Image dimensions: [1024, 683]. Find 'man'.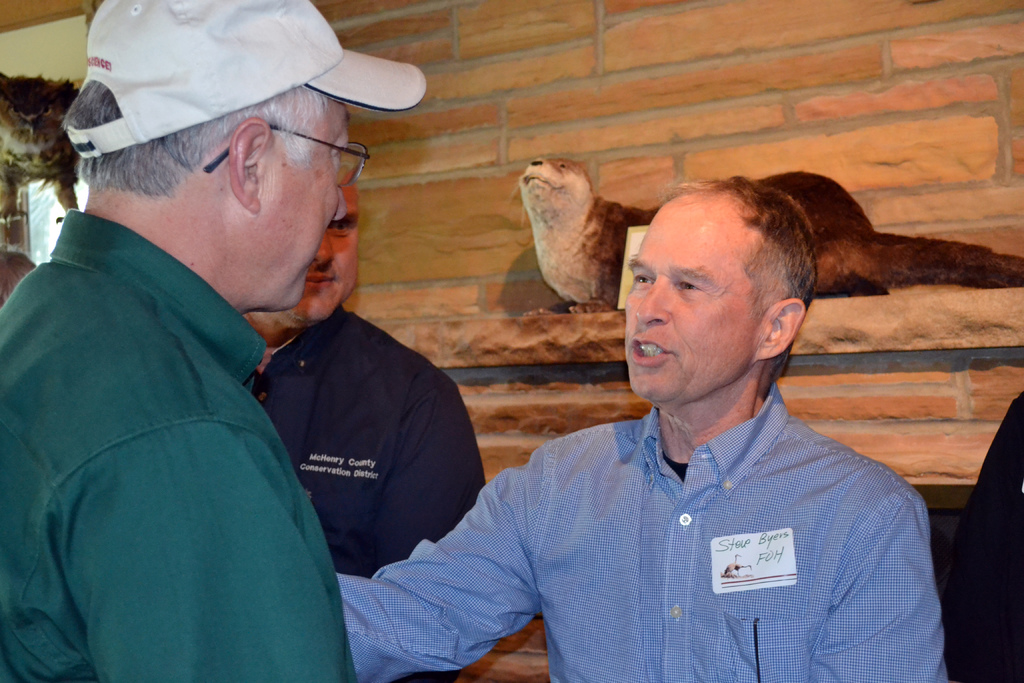
locate(0, 0, 426, 682).
